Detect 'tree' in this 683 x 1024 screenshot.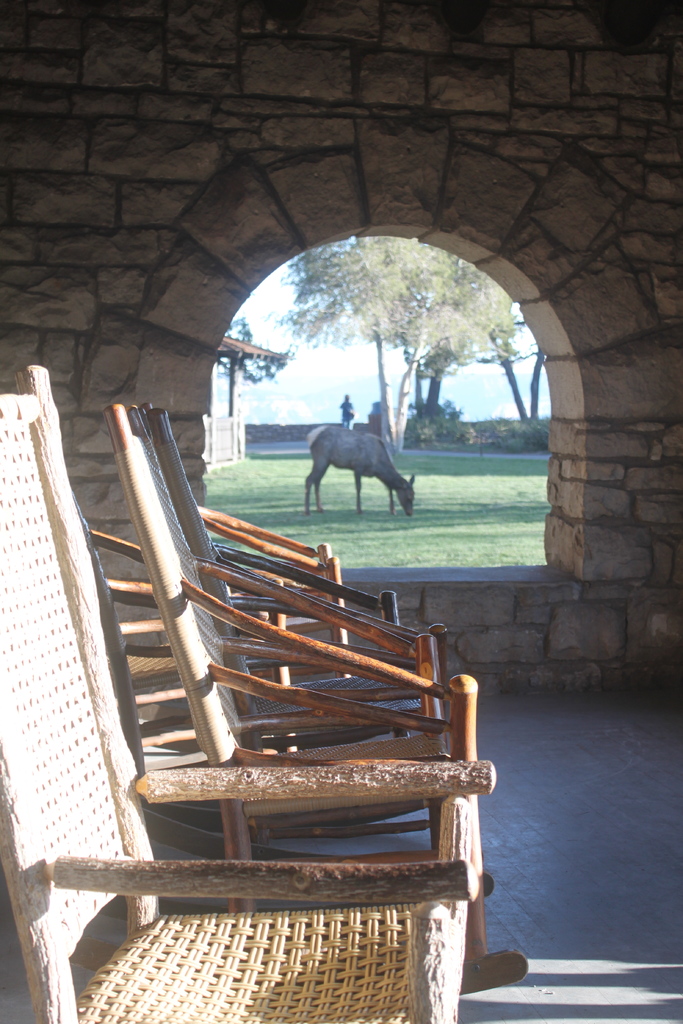
Detection: <box>275,239,515,451</box>.
